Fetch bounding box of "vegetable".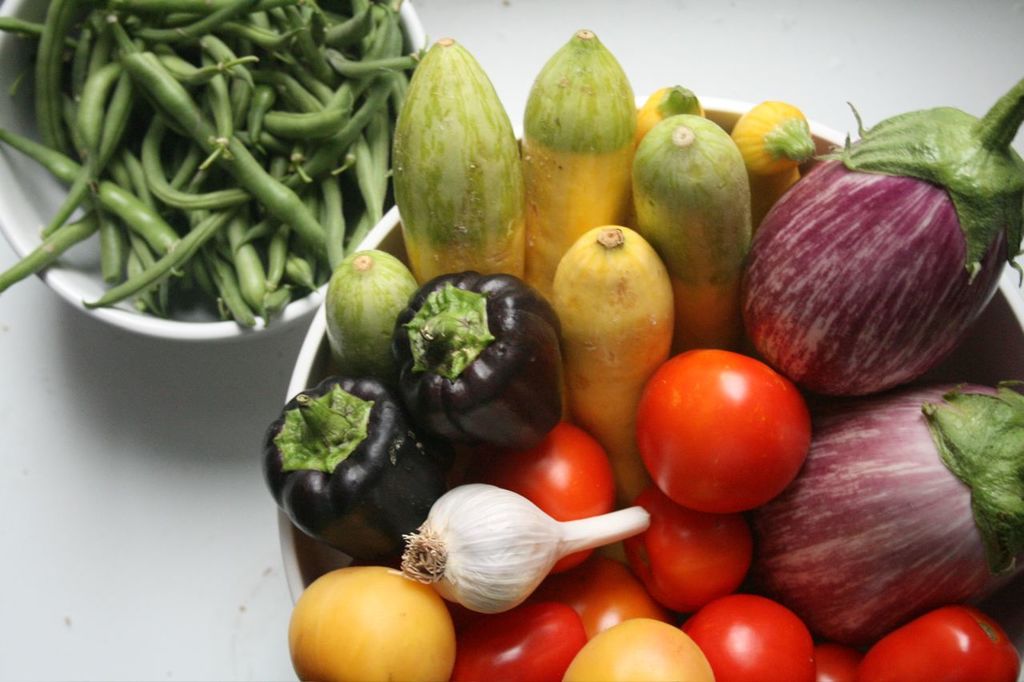
Bbox: select_region(448, 604, 588, 681).
